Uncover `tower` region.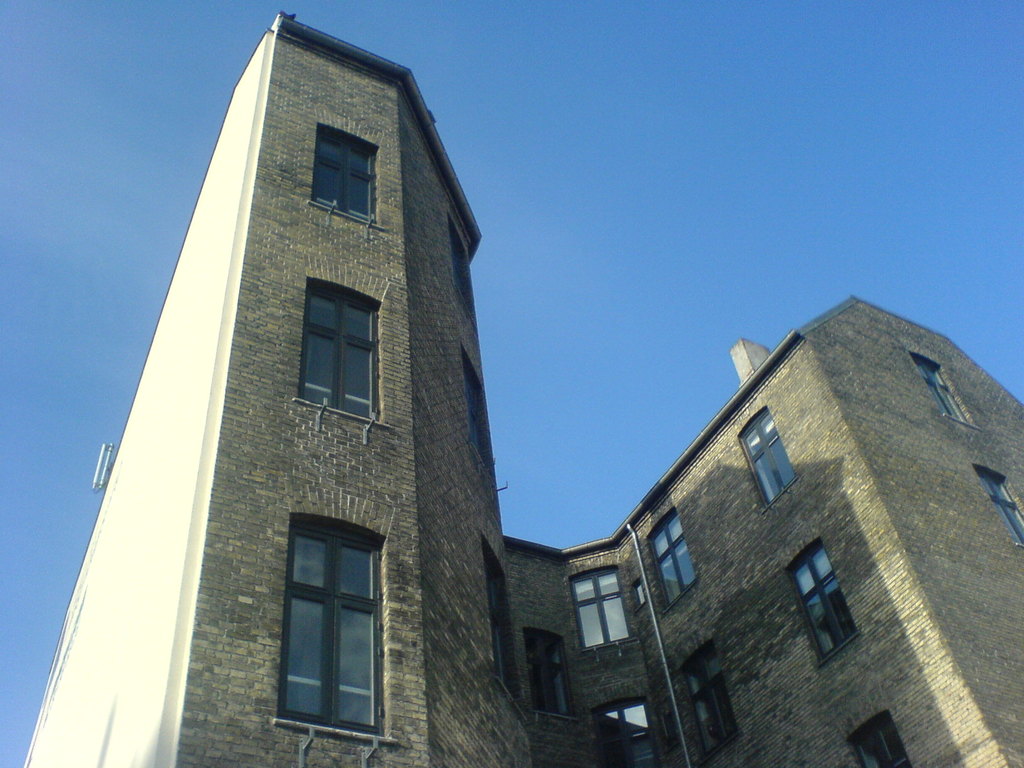
Uncovered: region(600, 290, 1023, 767).
